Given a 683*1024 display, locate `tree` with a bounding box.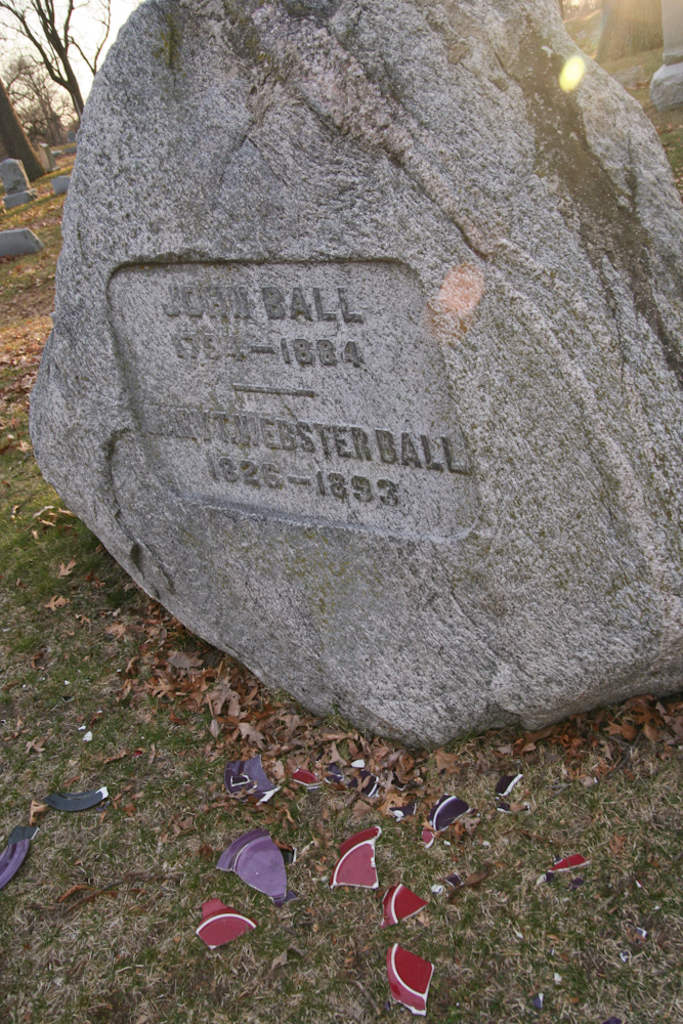
Located: bbox=[12, 65, 71, 148].
